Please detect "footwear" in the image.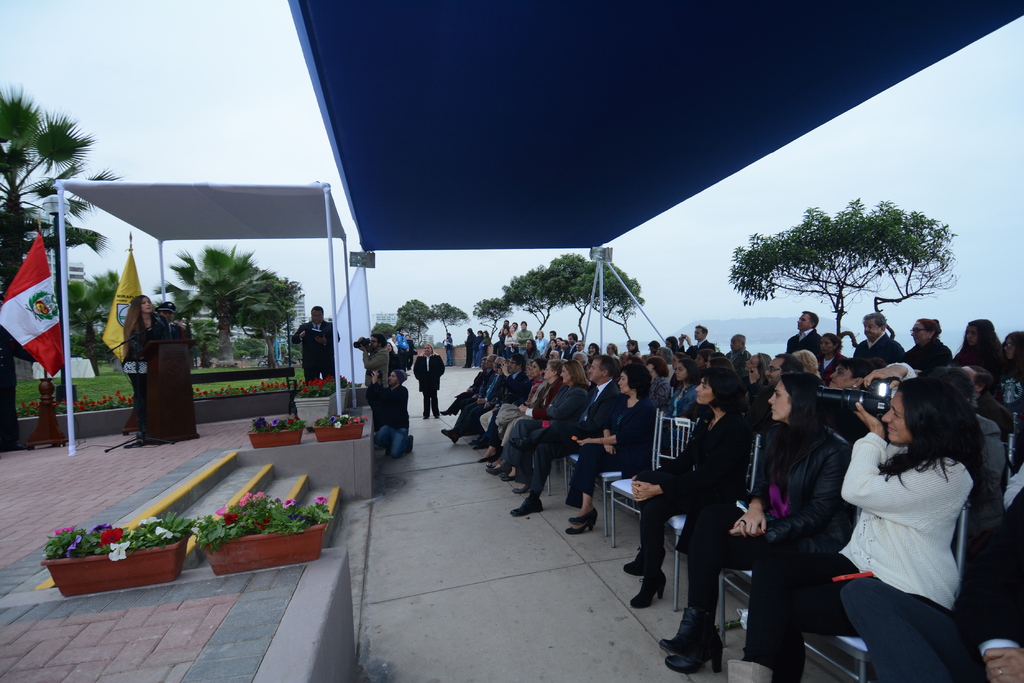
[436,408,455,411].
